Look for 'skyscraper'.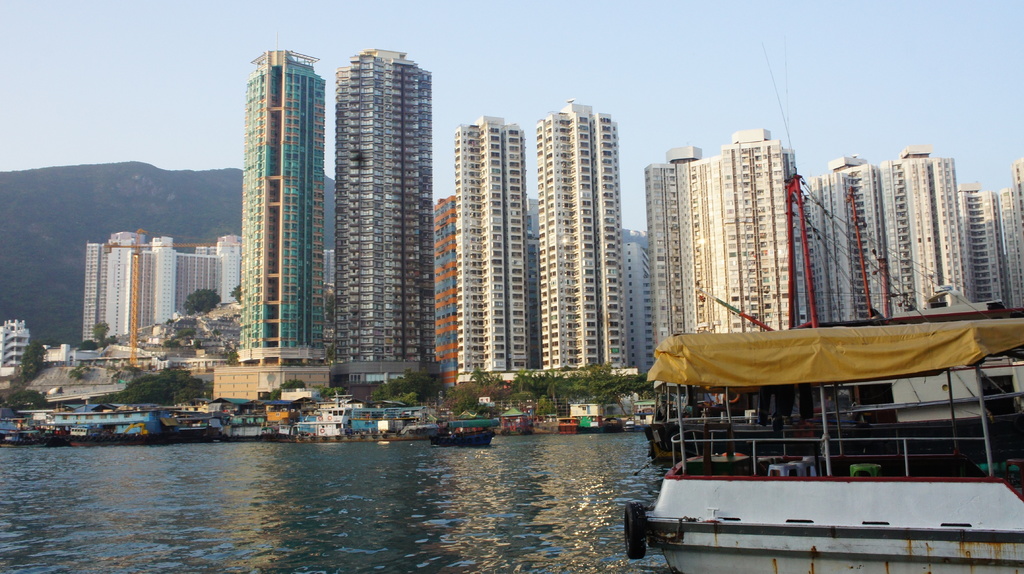
Found: left=174, top=245, right=220, bottom=314.
